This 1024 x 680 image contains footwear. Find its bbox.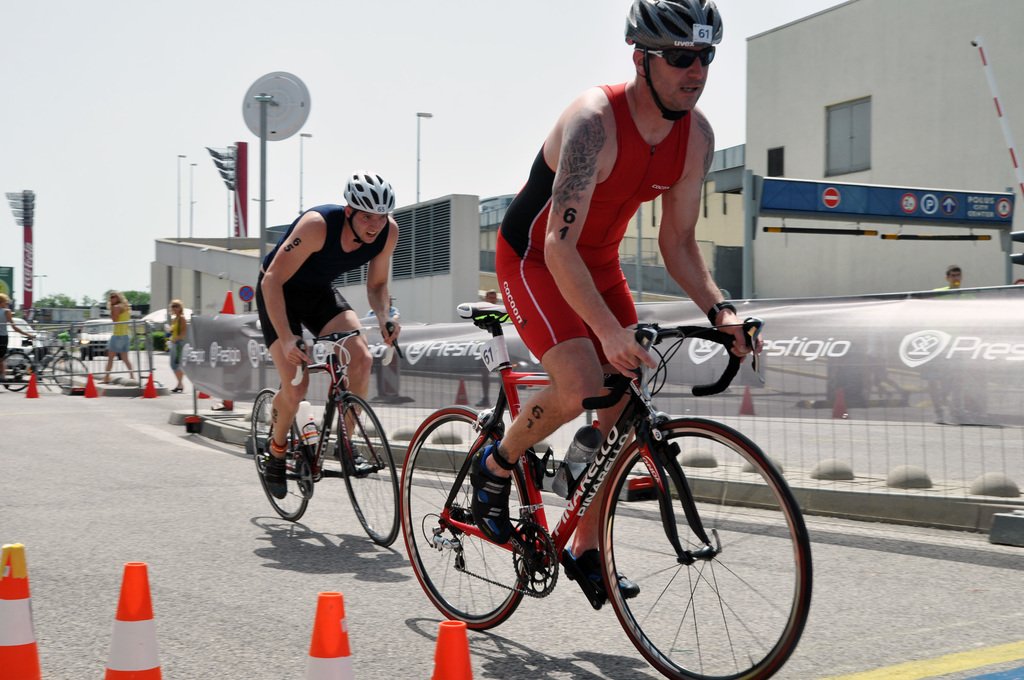
<region>562, 544, 643, 601</region>.
